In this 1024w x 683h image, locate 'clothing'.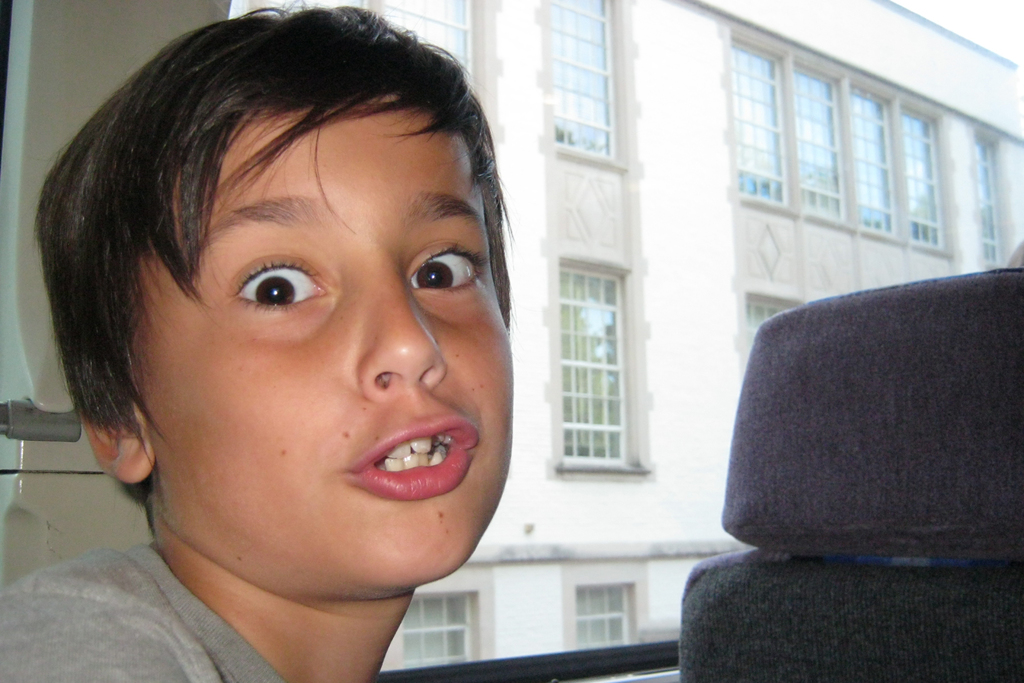
Bounding box: bbox=(2, 544, 285, 682).
